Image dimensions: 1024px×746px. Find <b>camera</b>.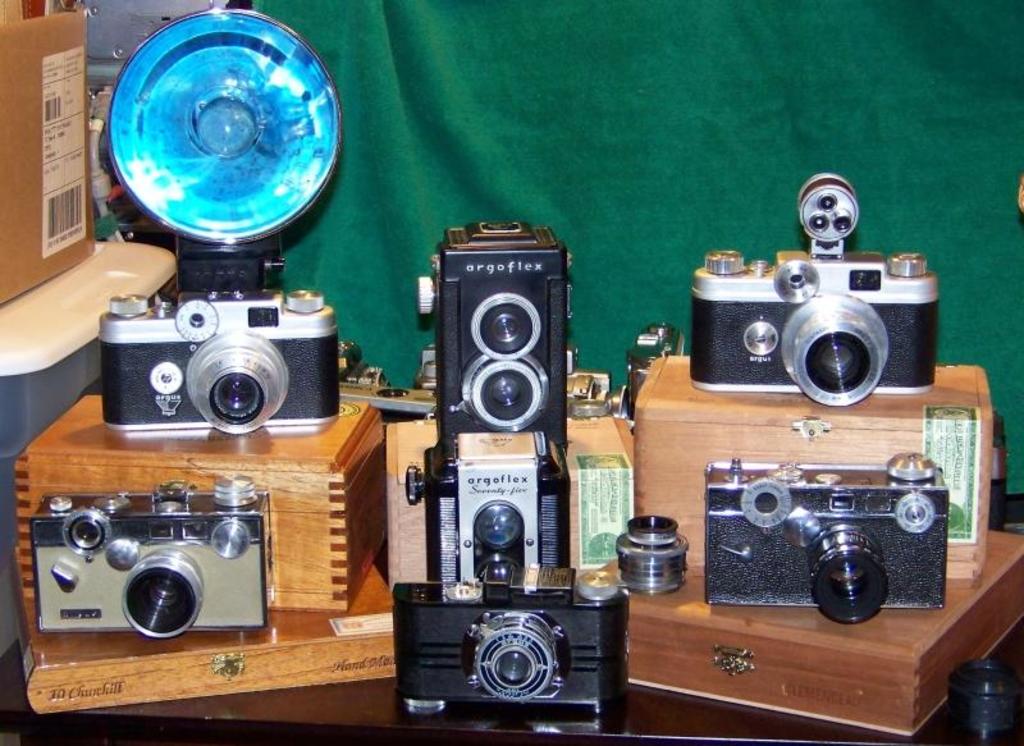
<bbox>387, 555, 628, 726</bbox>.
